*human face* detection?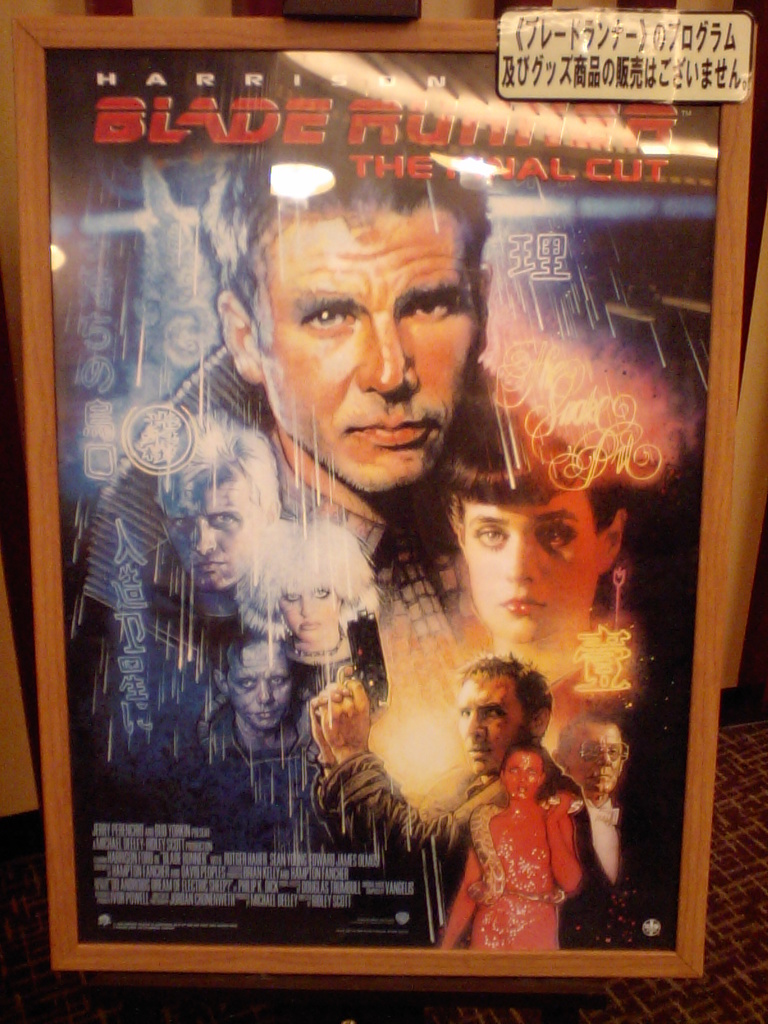
263/220/479/490
